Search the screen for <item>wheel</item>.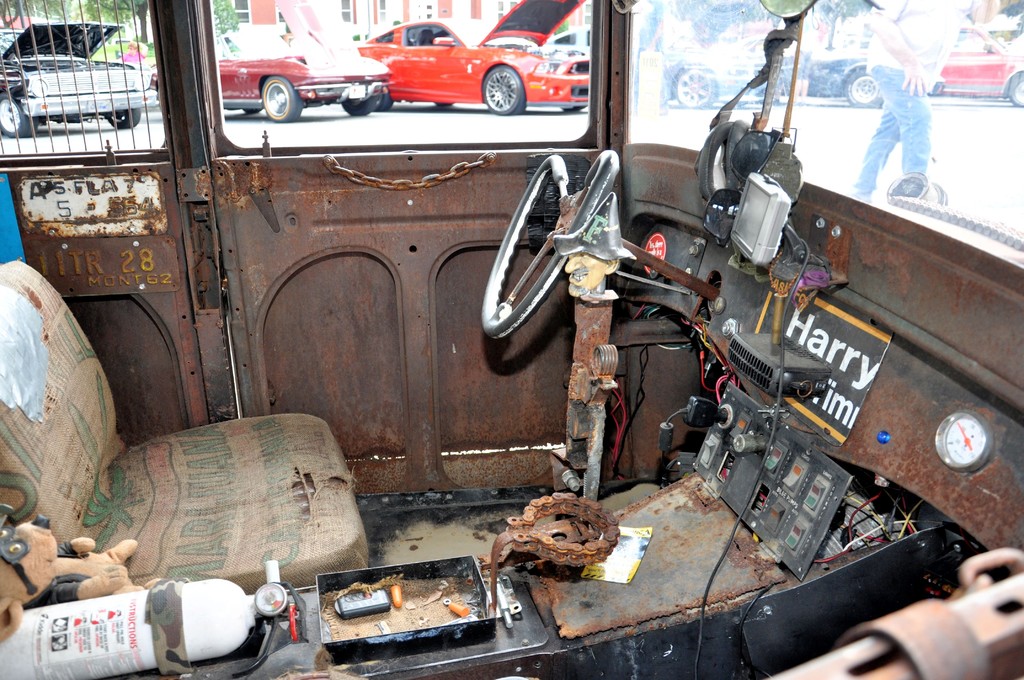
Found at 341/93/383/118.
